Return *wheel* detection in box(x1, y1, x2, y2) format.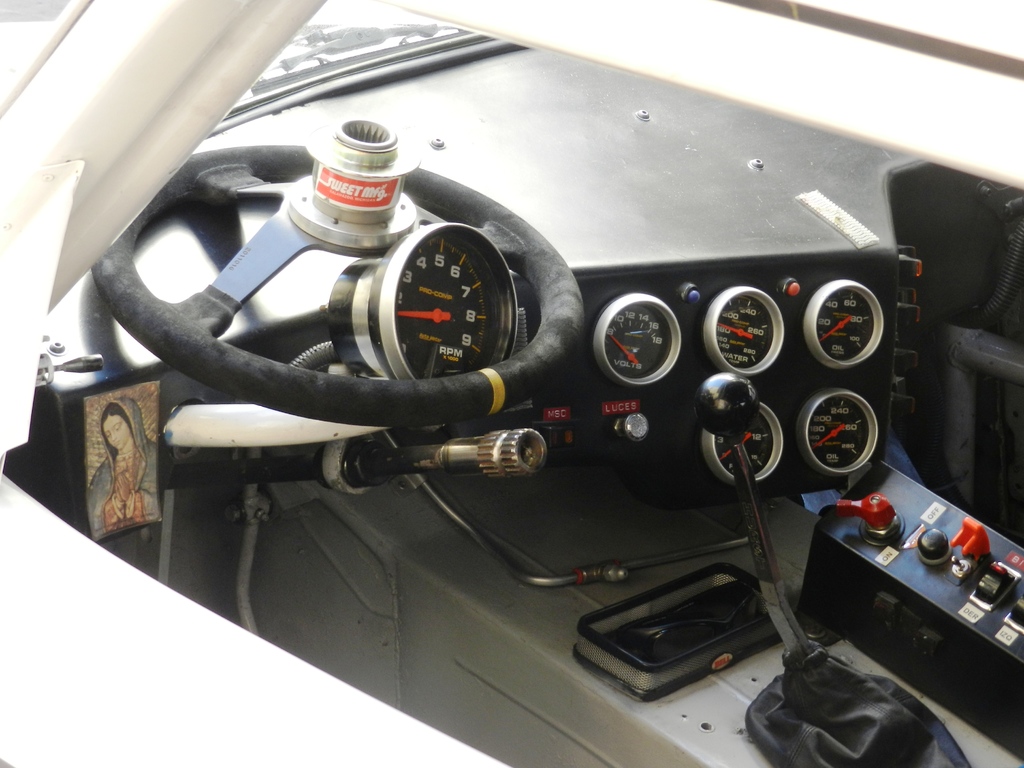
box(91, 118, 584, 424).
